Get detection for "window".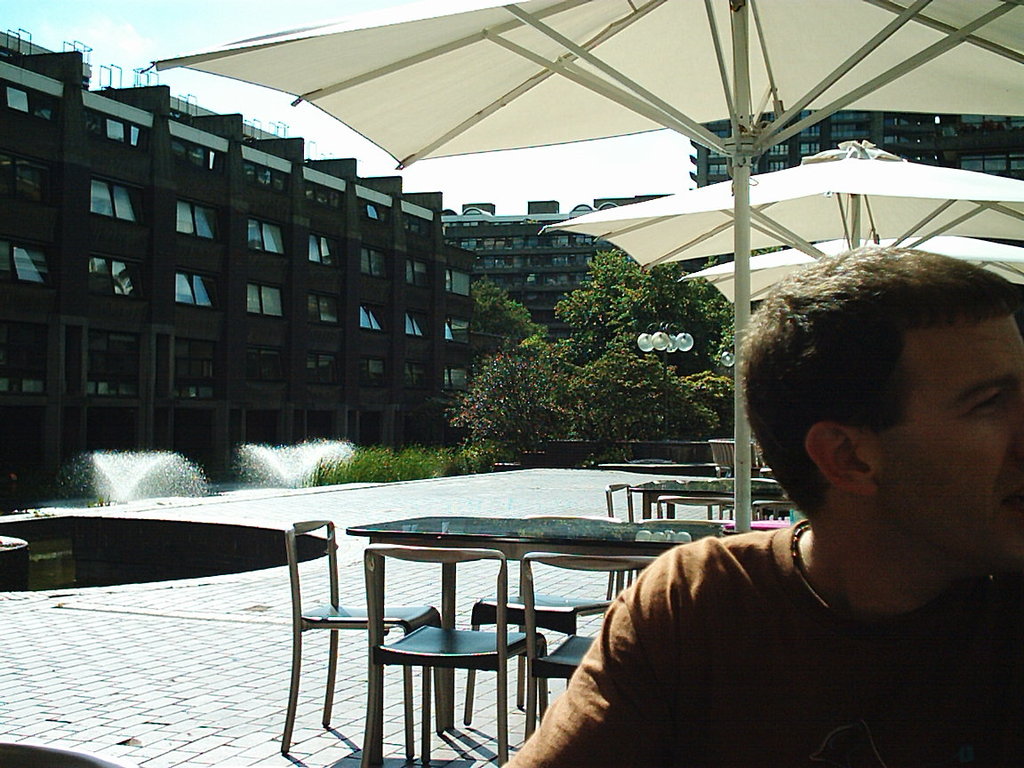
Detection: crop(308, 232, 345, 262).
